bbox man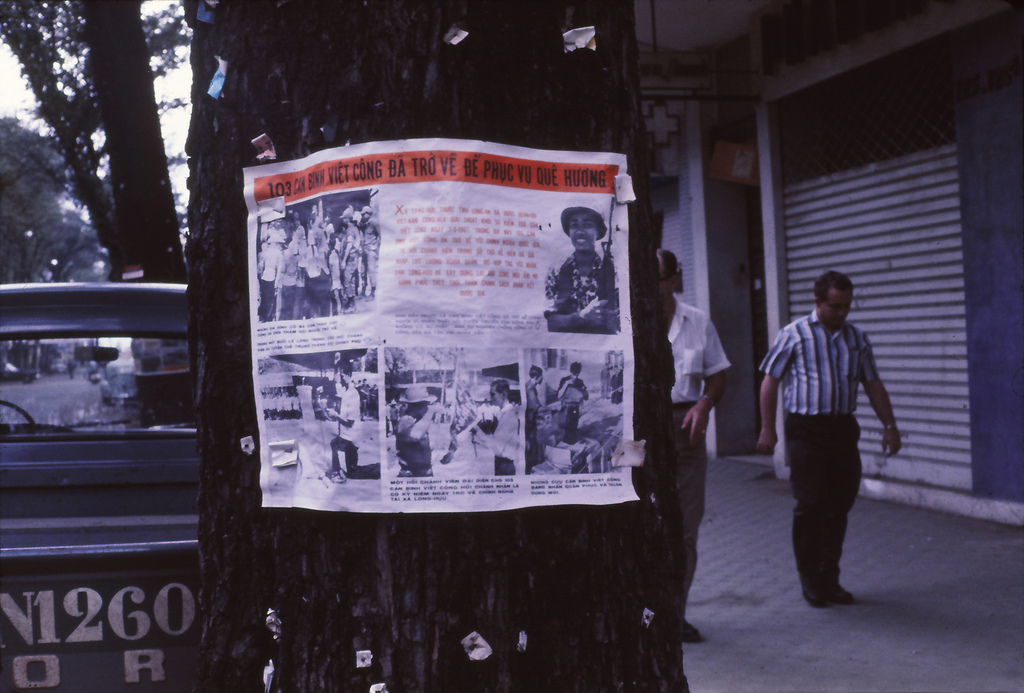
[392,377,435,472]
